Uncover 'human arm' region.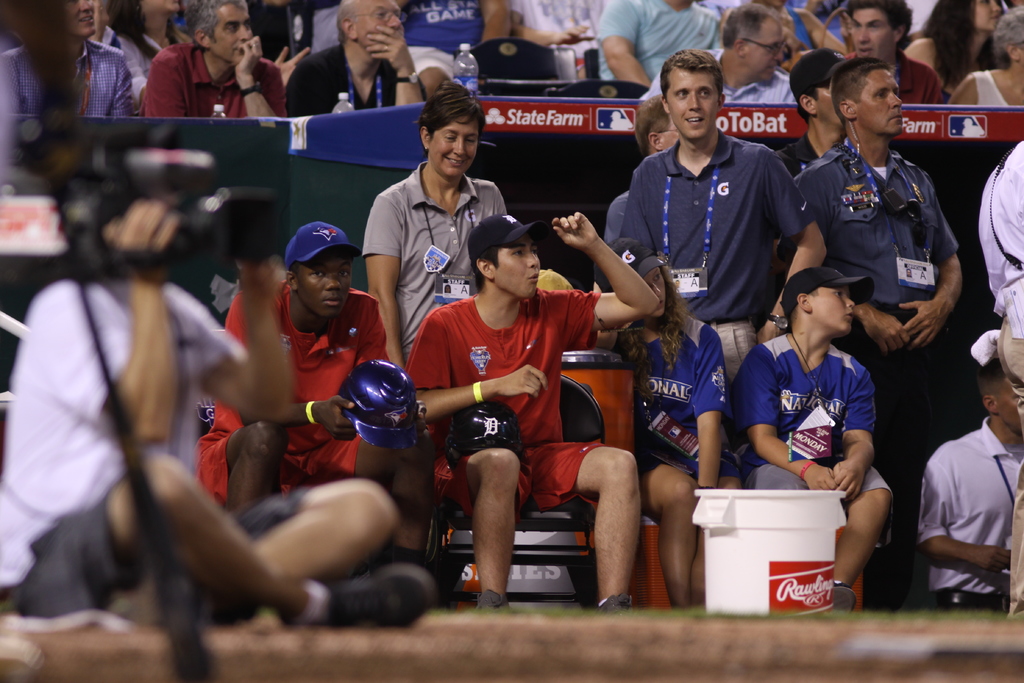
Uncovered: box(569, 221, 671, 329).
